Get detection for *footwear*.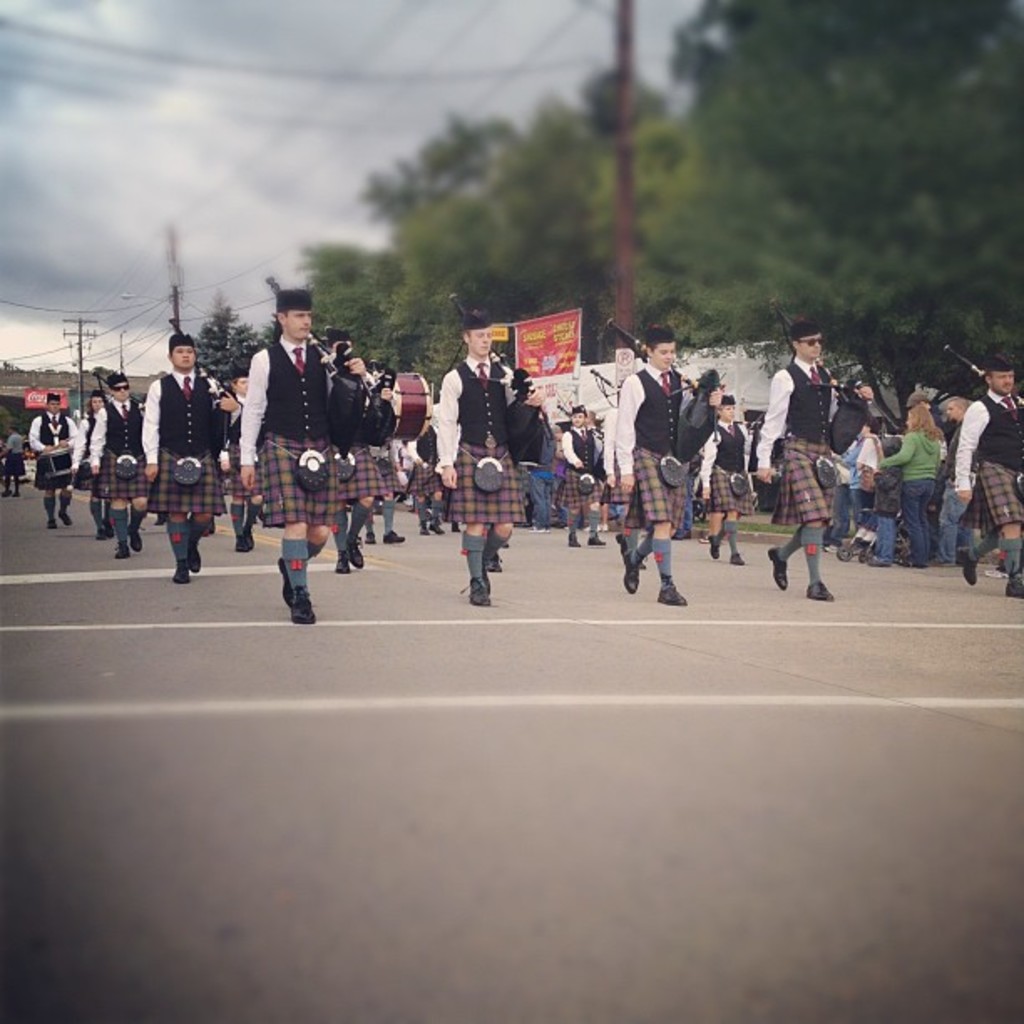
Detection: bbox(385, 527, 405, 542).
